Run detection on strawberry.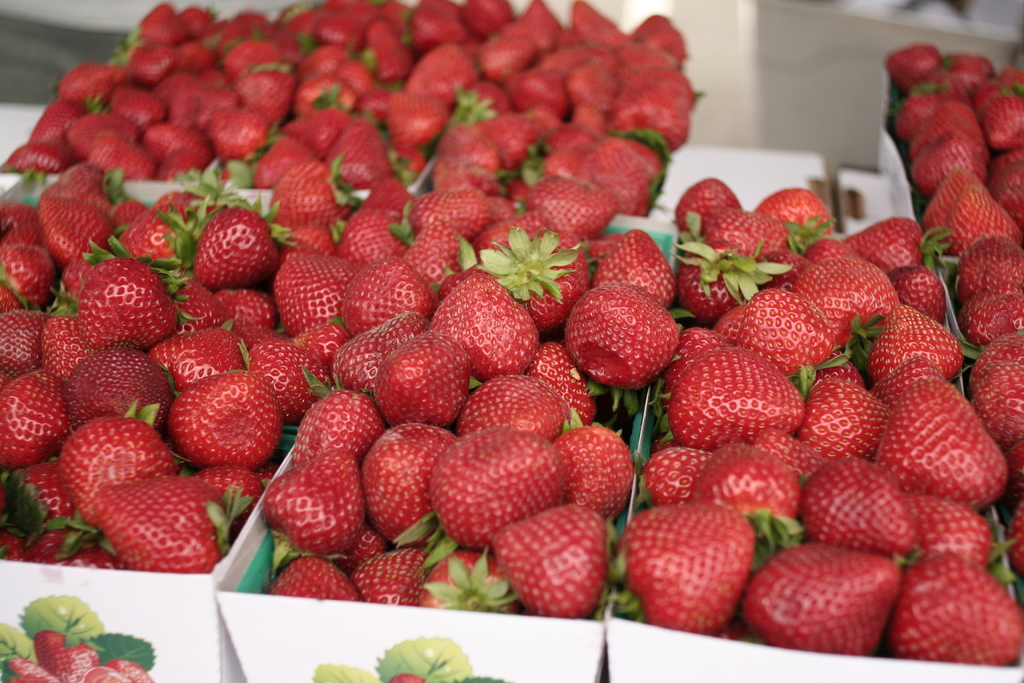
Result: x1=566, y1=283, x2=680, y2=383.
